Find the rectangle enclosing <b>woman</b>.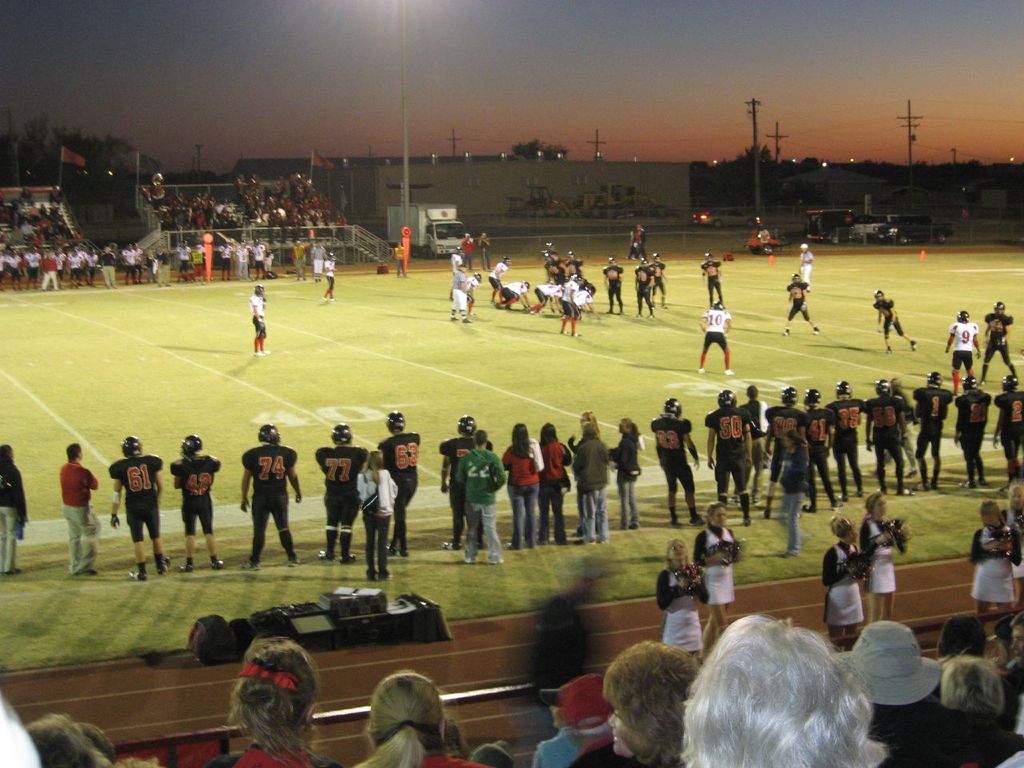
Rect(967, 498, 1021, 616).
